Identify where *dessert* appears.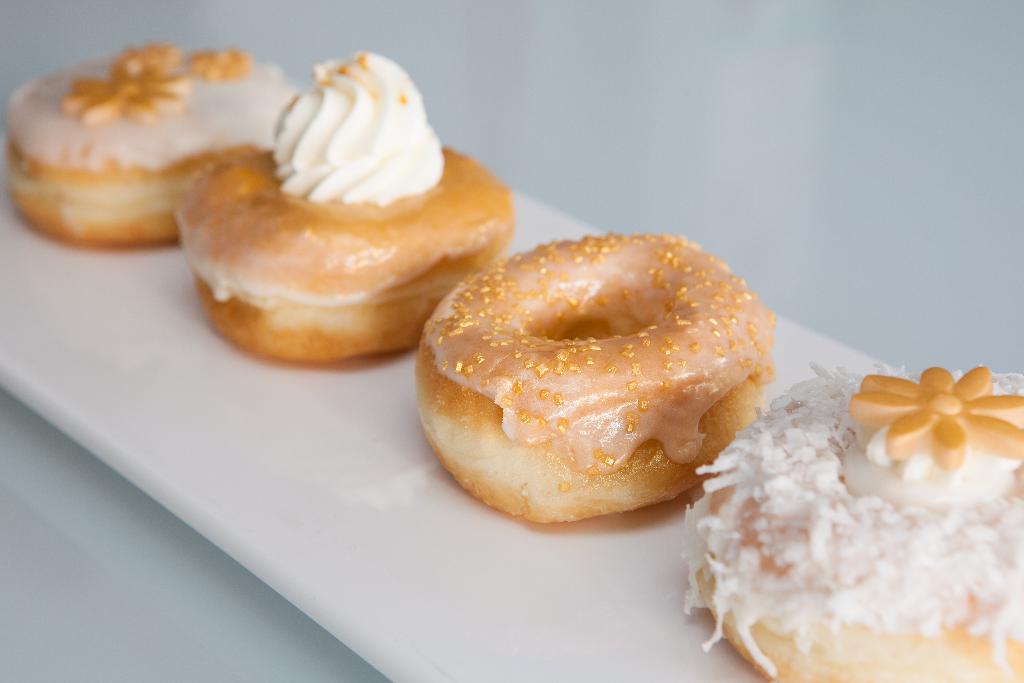
Appears at x1=414 y1=235 x2=766 y2=525.
